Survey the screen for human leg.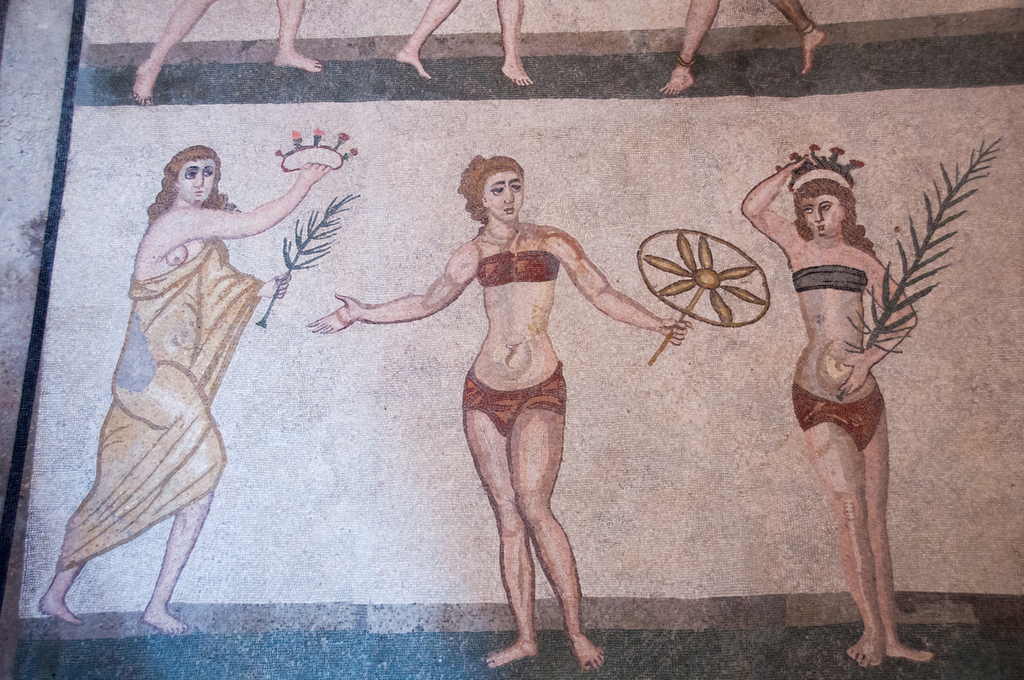
Survey found: left=508, top=382, right=607, bottom=669.
